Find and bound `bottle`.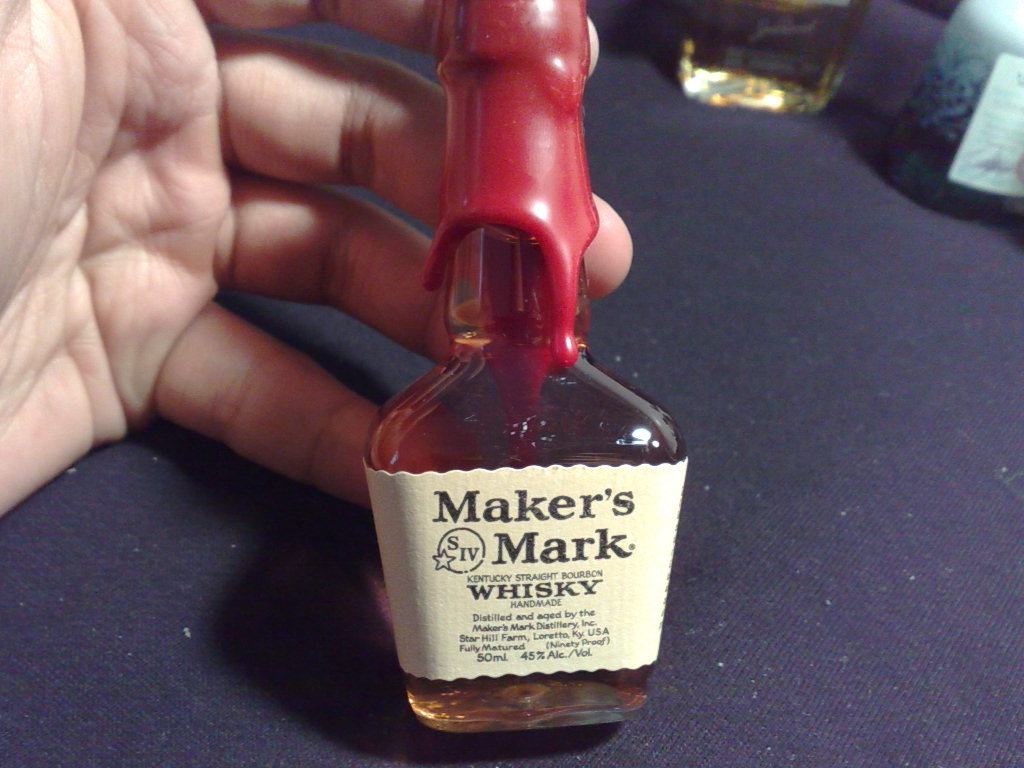
Bound: (x1=355, y1=26, x2=677, y2=767).
